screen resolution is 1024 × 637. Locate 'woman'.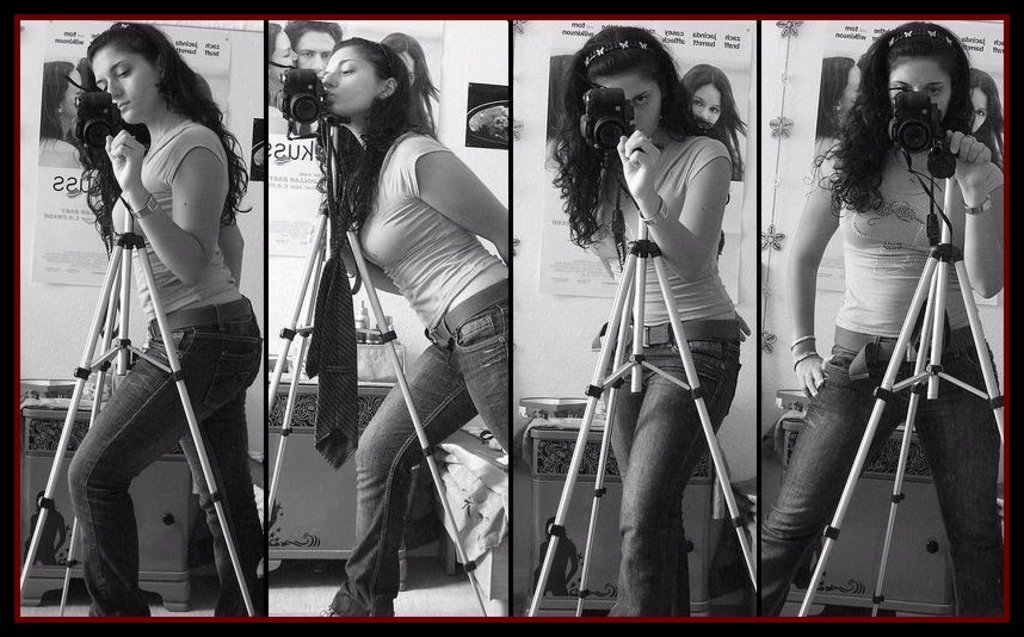
[812,50,864,159].
